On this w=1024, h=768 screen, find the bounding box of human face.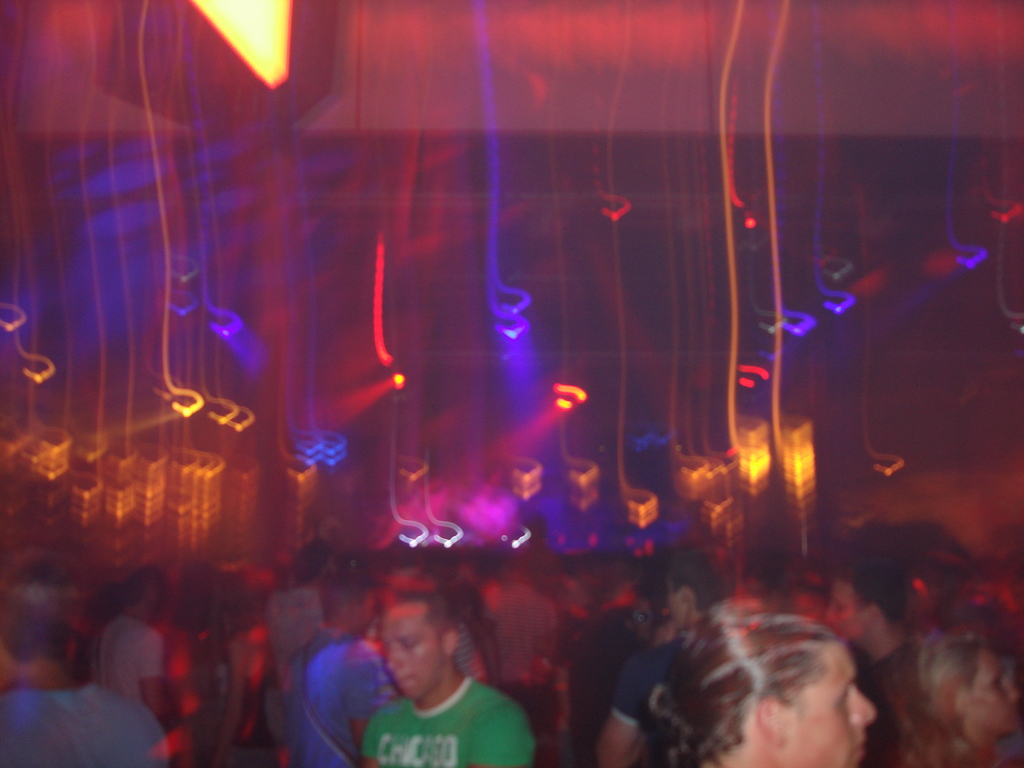
Bounding box: {"x1": 969, "y1": 648, "x2": 1021, "y2": 733}.
